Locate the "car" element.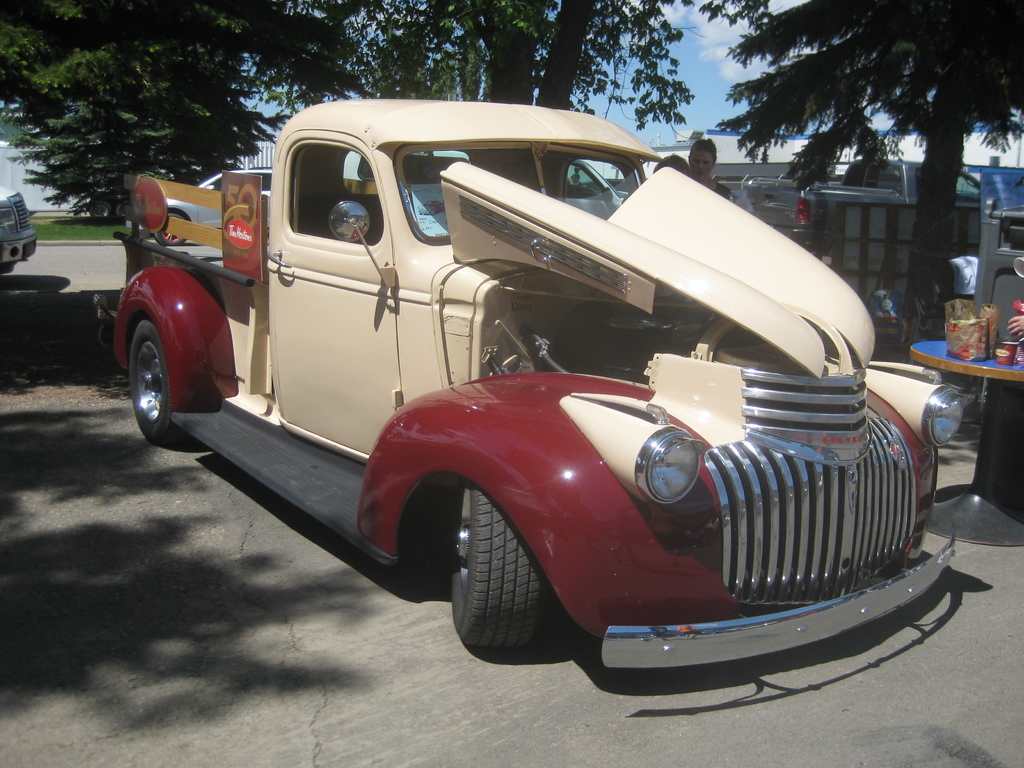
Element bbox: left=0, top=191, right=38, bottom=271.
